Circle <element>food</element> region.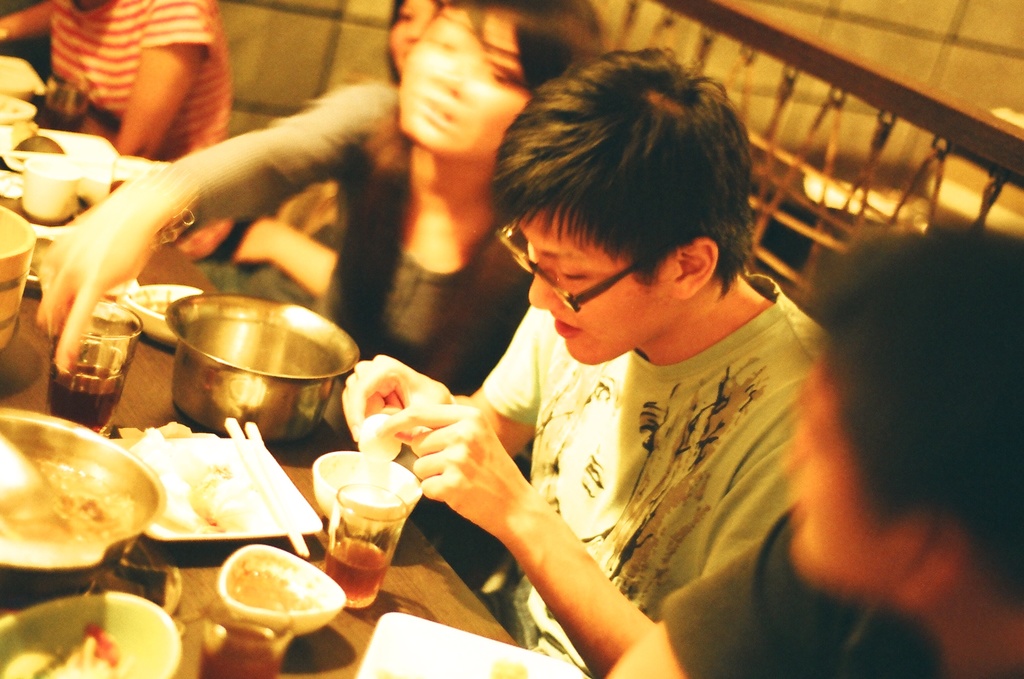
Region: crop(5, 117, 67, 153).
